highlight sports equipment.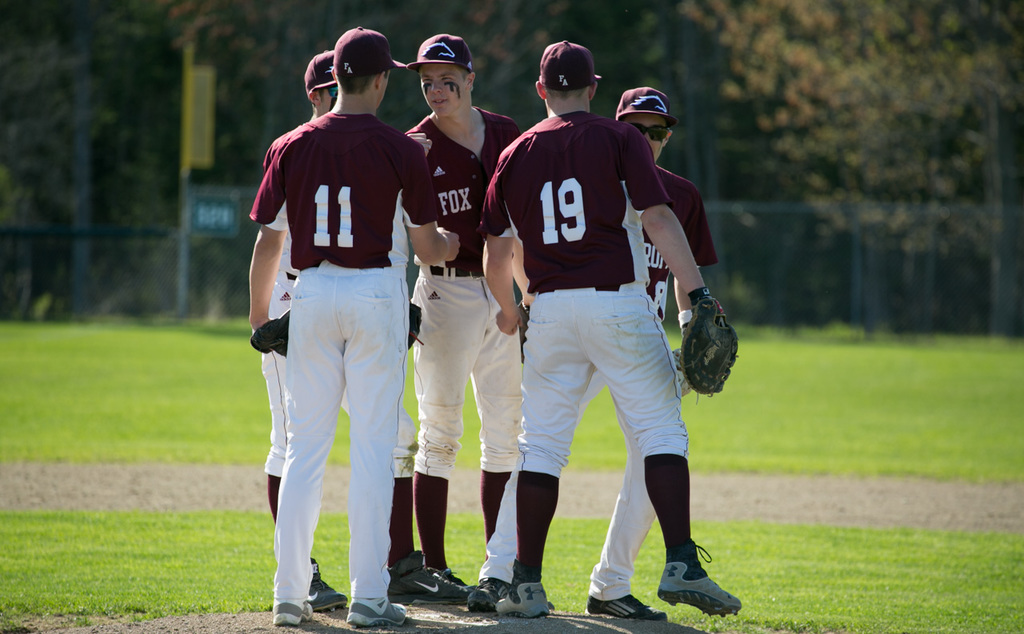
Highlighted region: 653:540:740:623.
